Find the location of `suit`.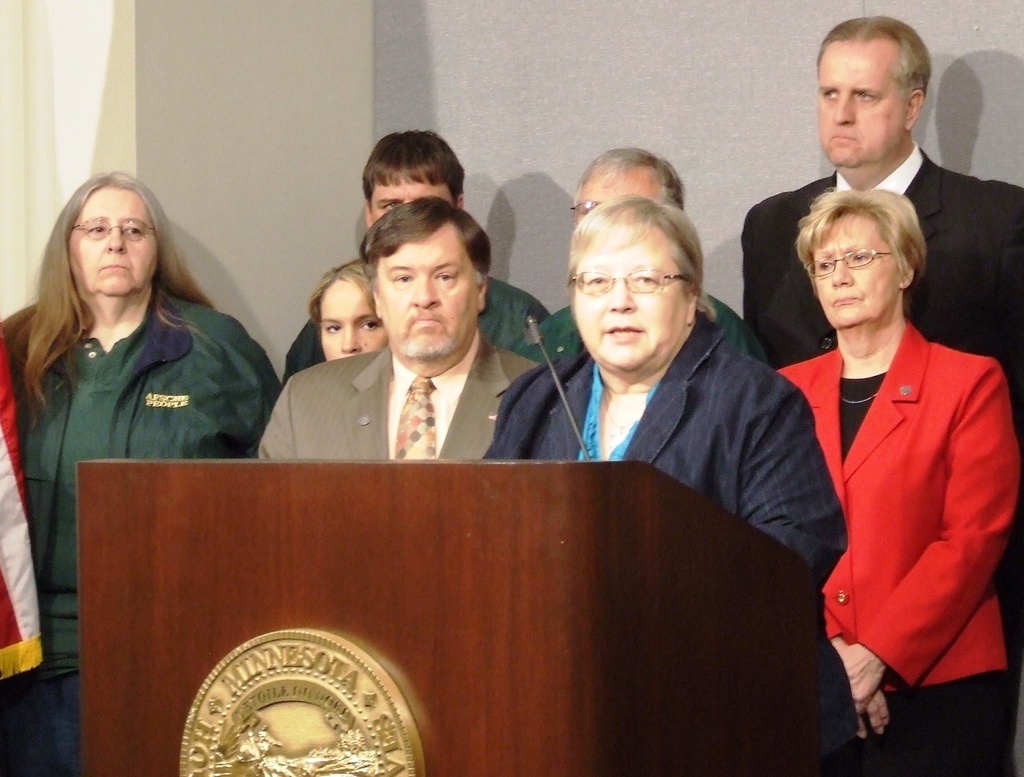
Location: <region>768, 320, 1017, 776</region>.
